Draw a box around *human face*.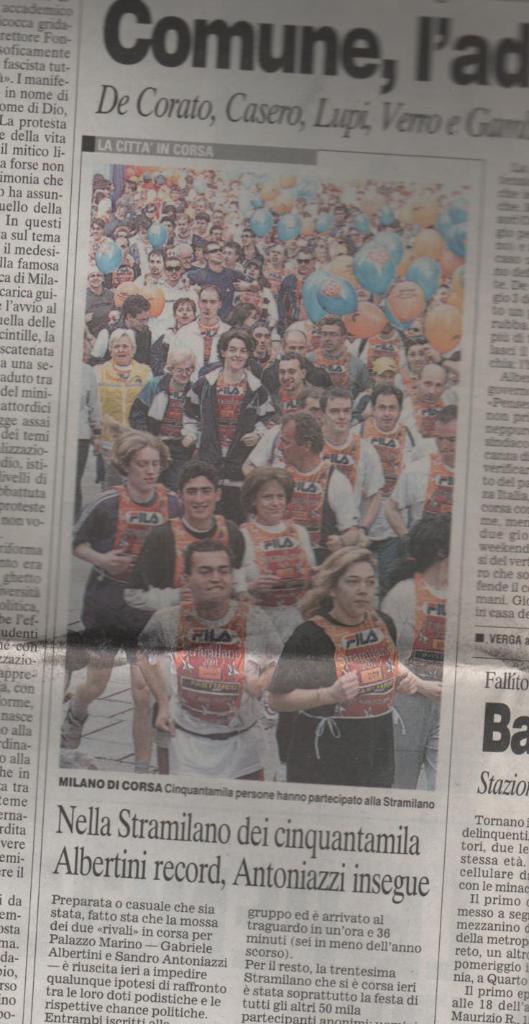
<box>255,329,267,348</box>.
